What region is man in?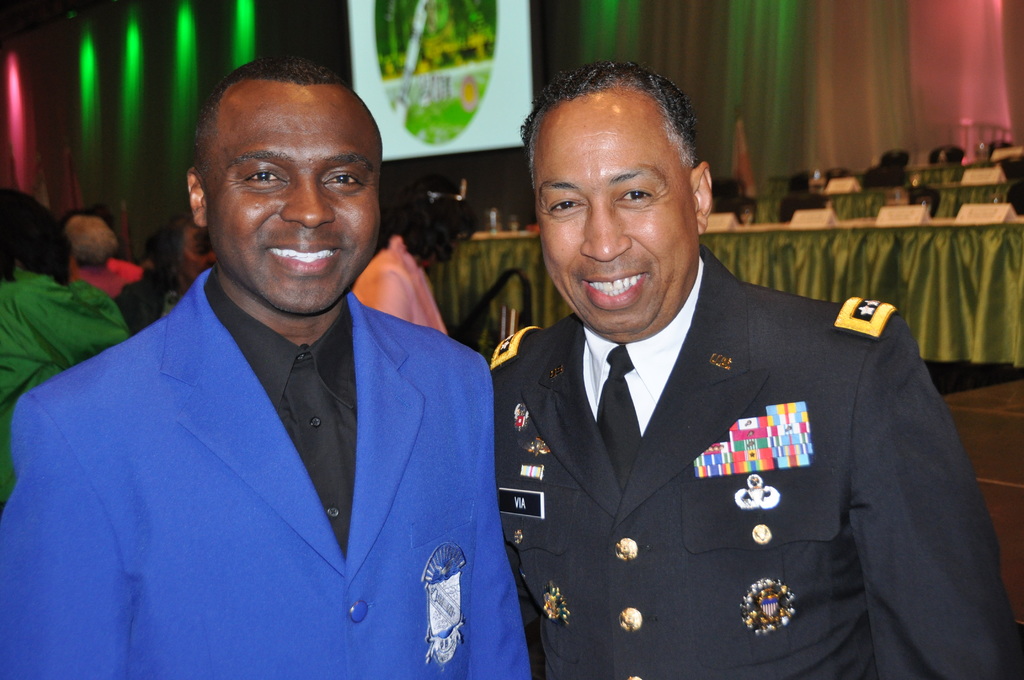
BBox(64, 215, 123, 294).
